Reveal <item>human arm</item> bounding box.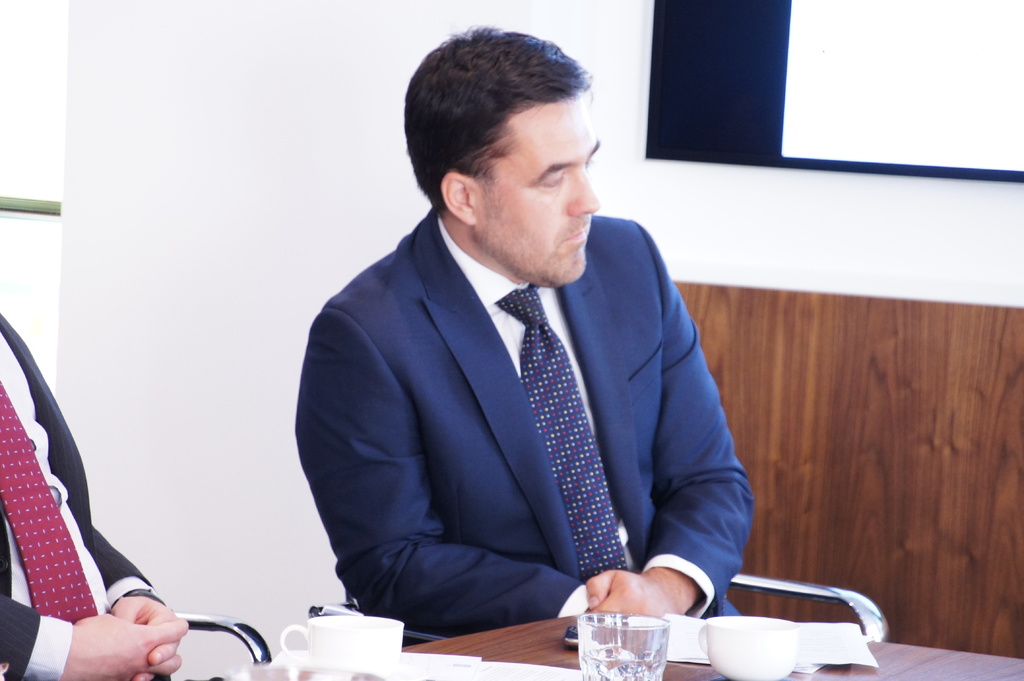
Revealed: left=299, top=310, right=589, bottom=639.
